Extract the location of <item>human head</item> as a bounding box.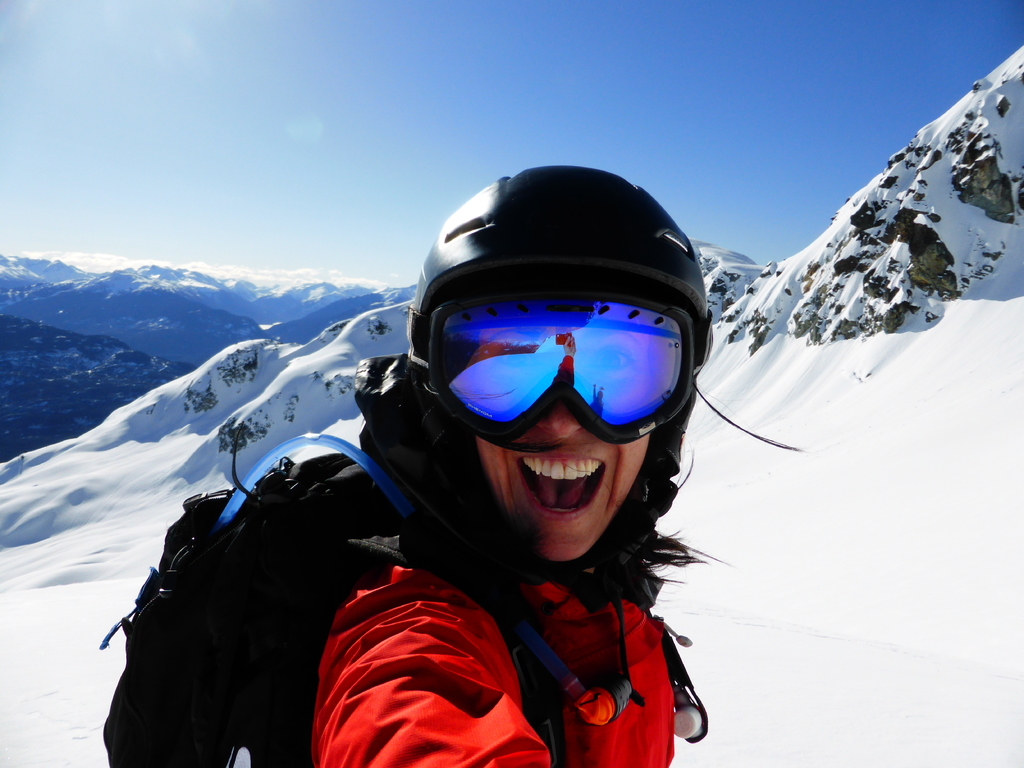
(440,301,685,565).
